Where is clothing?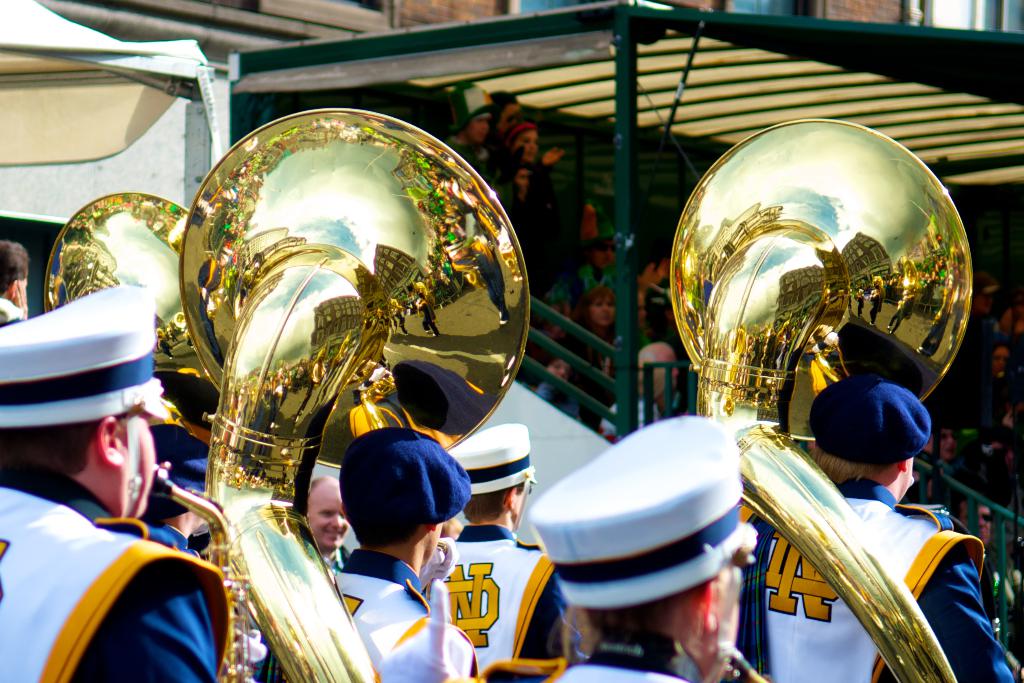
340/549/467/682.
